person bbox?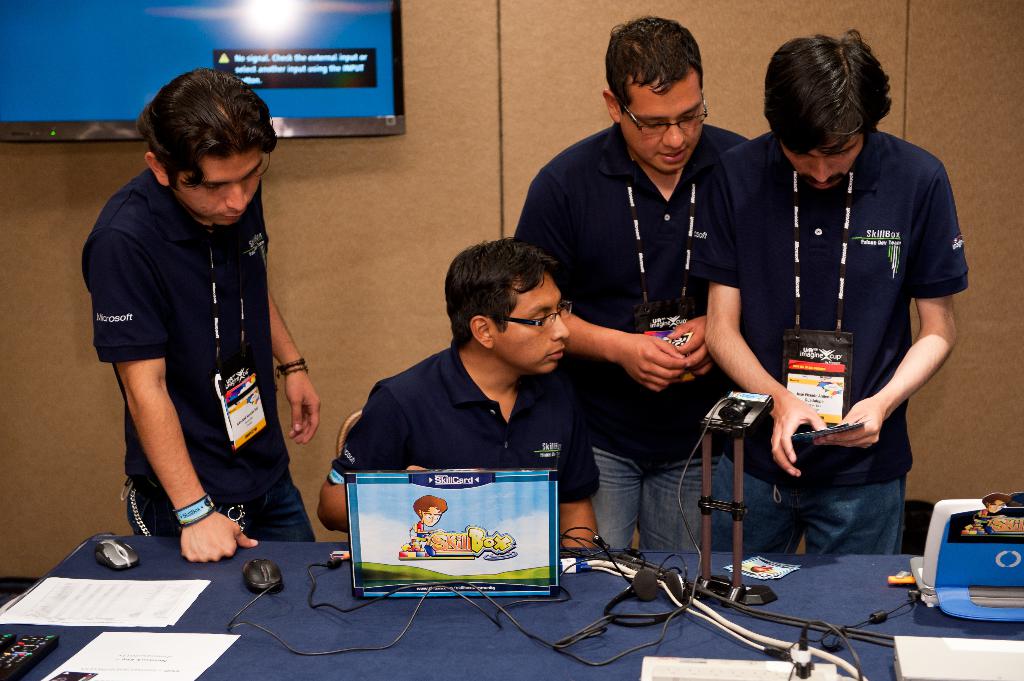
l=740, t=1, r=973, b=609
